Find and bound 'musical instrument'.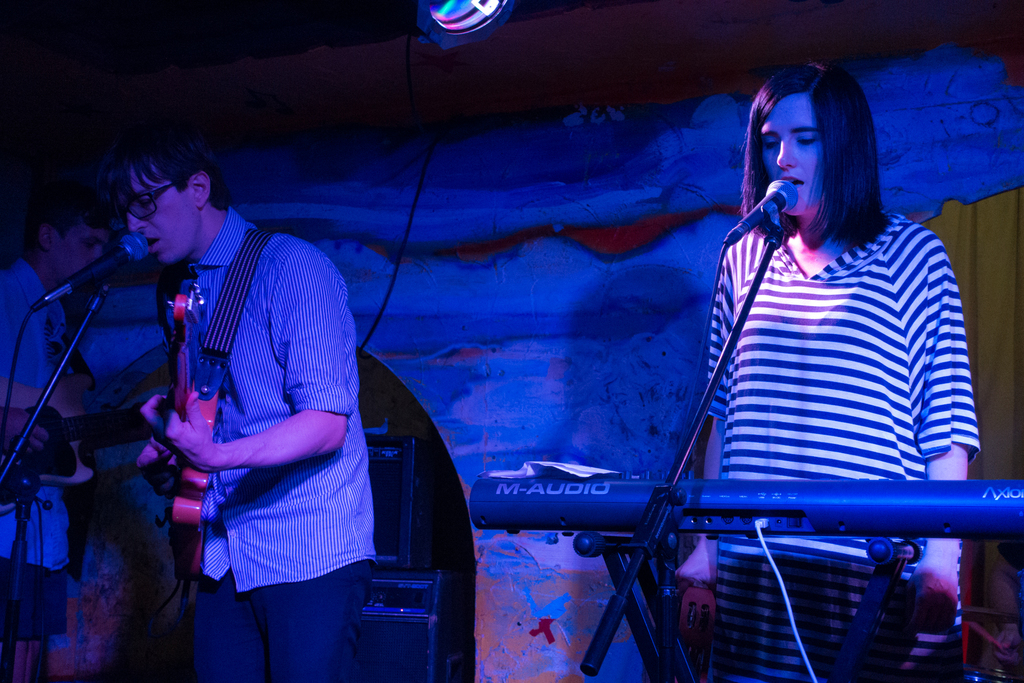
Bound: <region>468, 463, 1023, 675</region>.
